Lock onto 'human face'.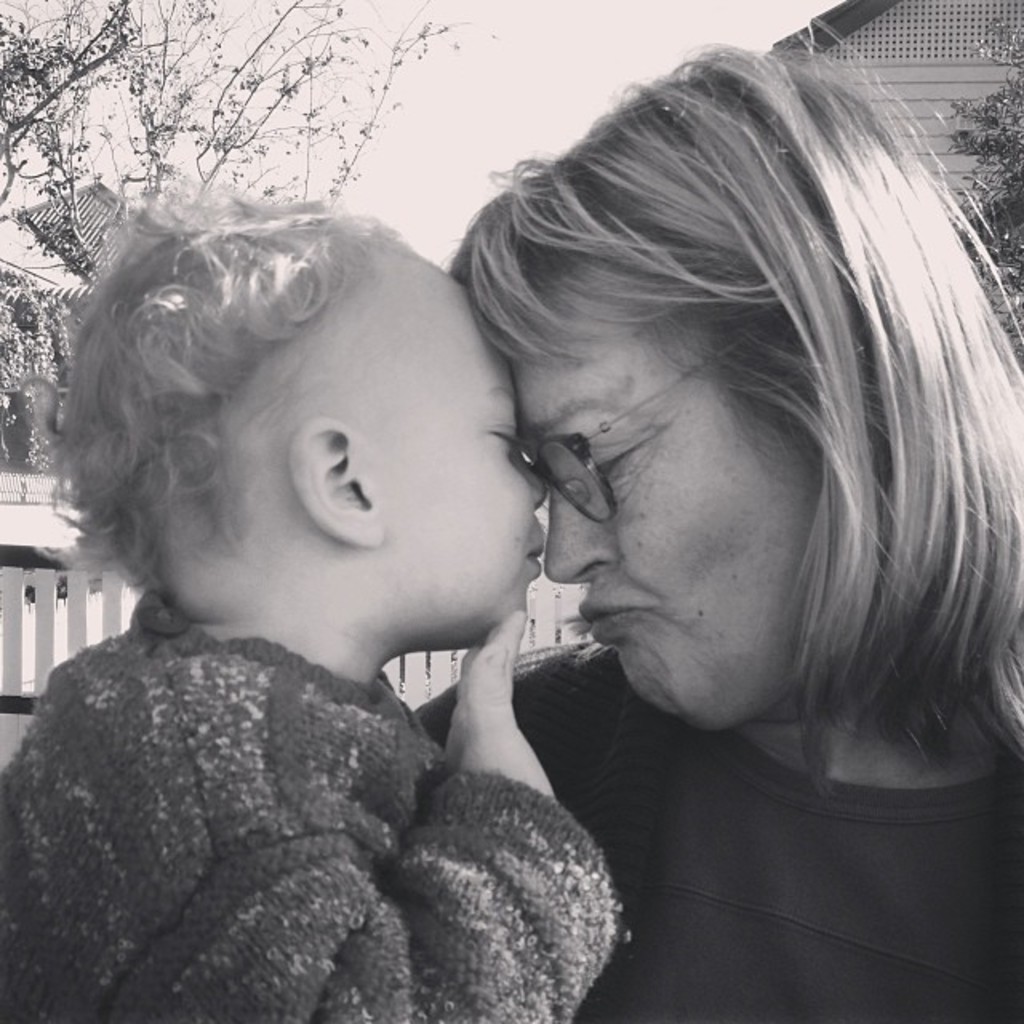
Locked: region(381, 269, 546, 650).
